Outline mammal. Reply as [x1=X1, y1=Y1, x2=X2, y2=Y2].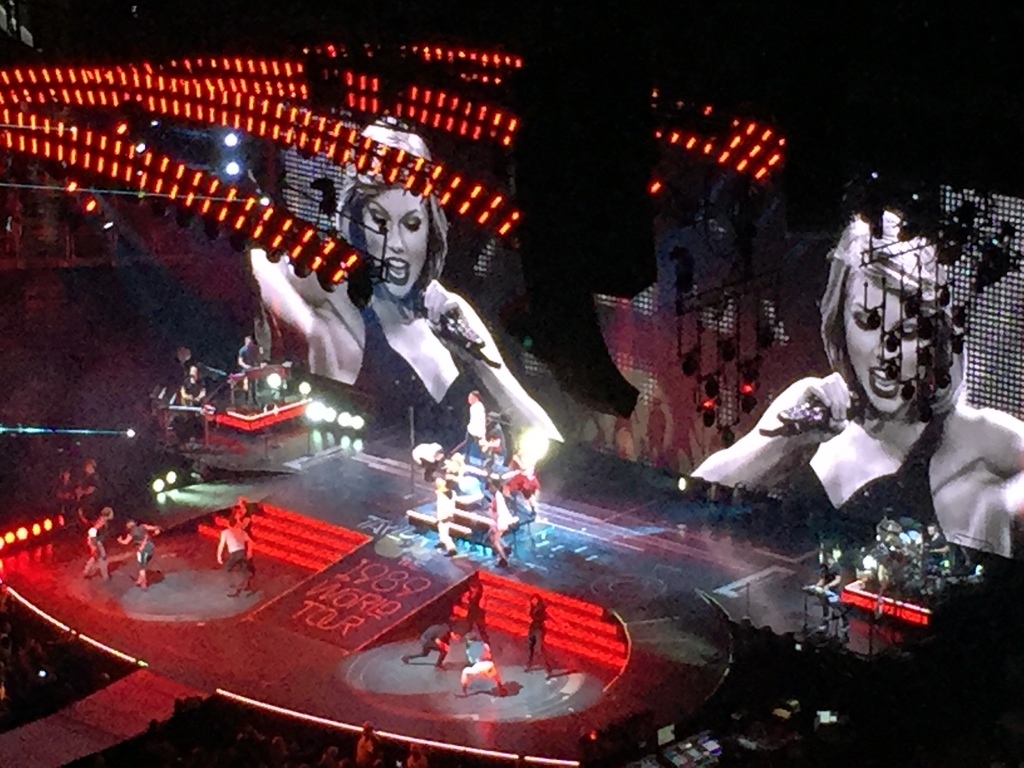
[x1=184, y1=364, x2=204, y2=429].
